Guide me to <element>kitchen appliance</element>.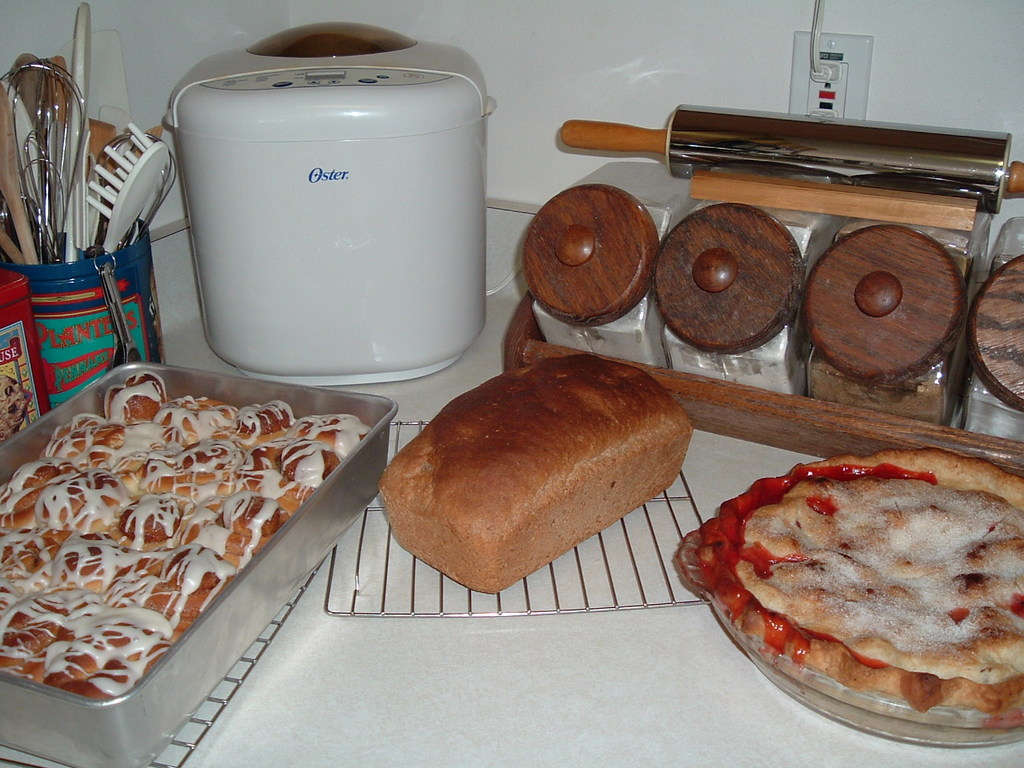
Guidance: select_region(327, 422, 707, 614).
